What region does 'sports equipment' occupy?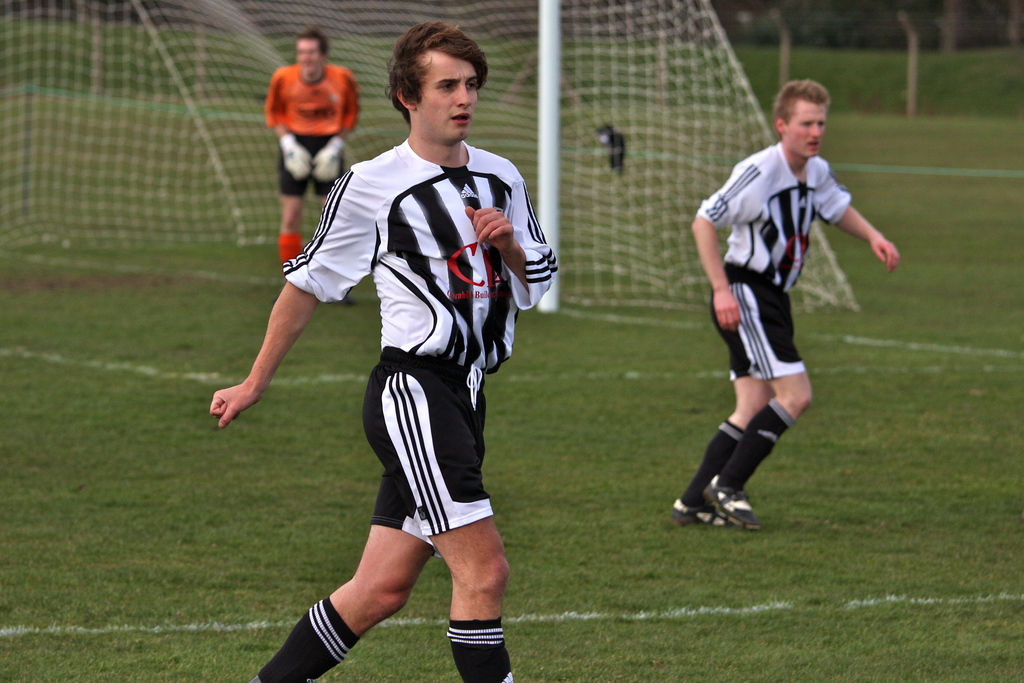
x1=670 y1=497 x2=731 y2=527.
